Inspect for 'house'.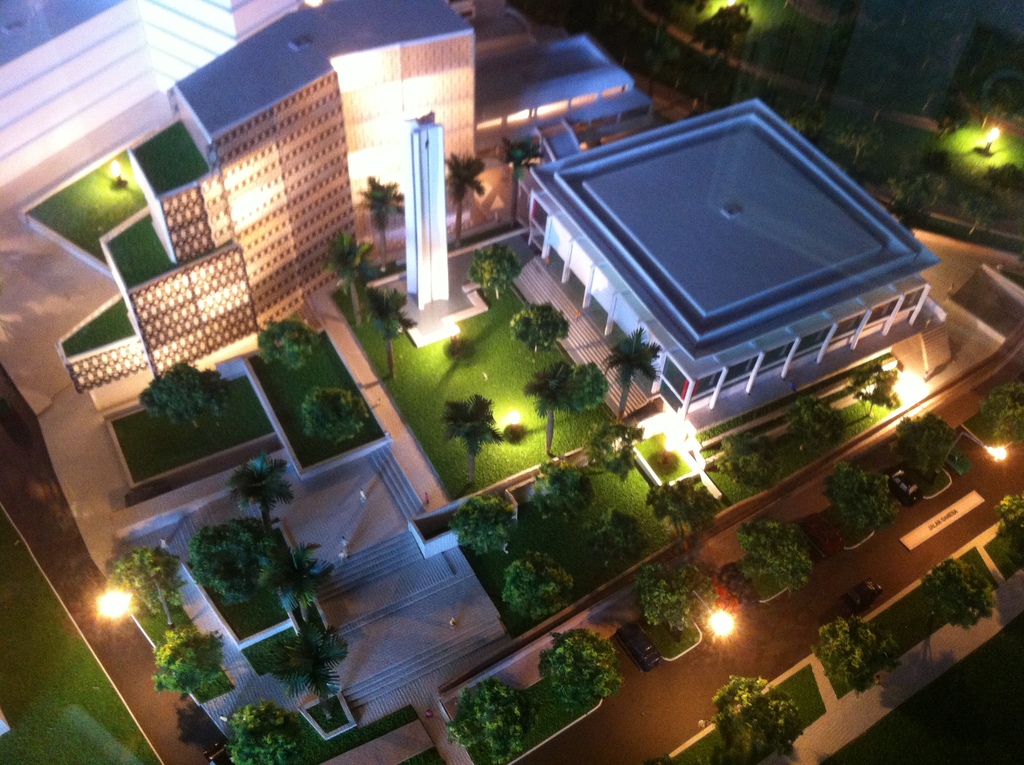
Inspection: 54 0 481 391.
